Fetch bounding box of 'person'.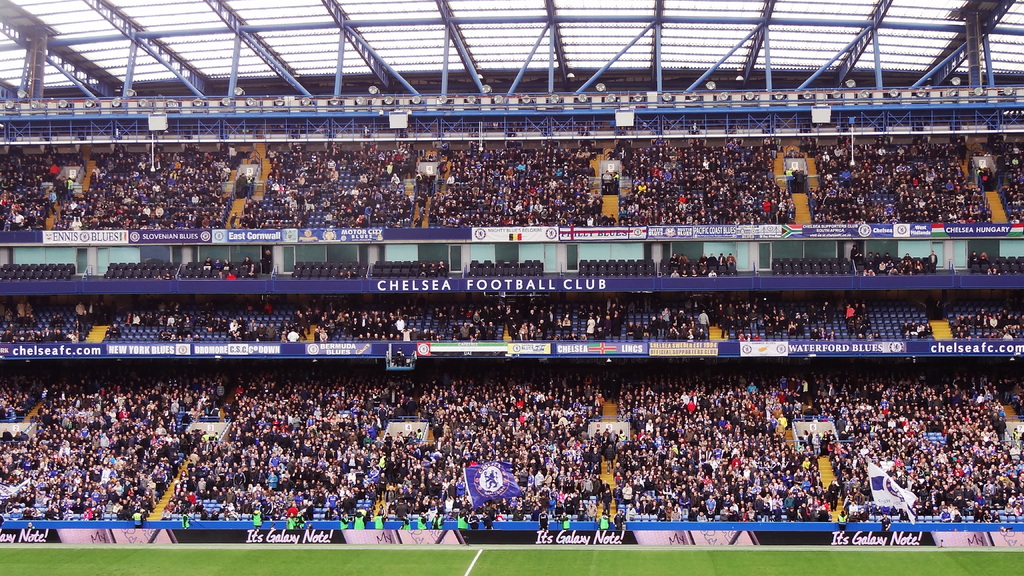
Bbox: select_region(259, 248, 273, 275).
